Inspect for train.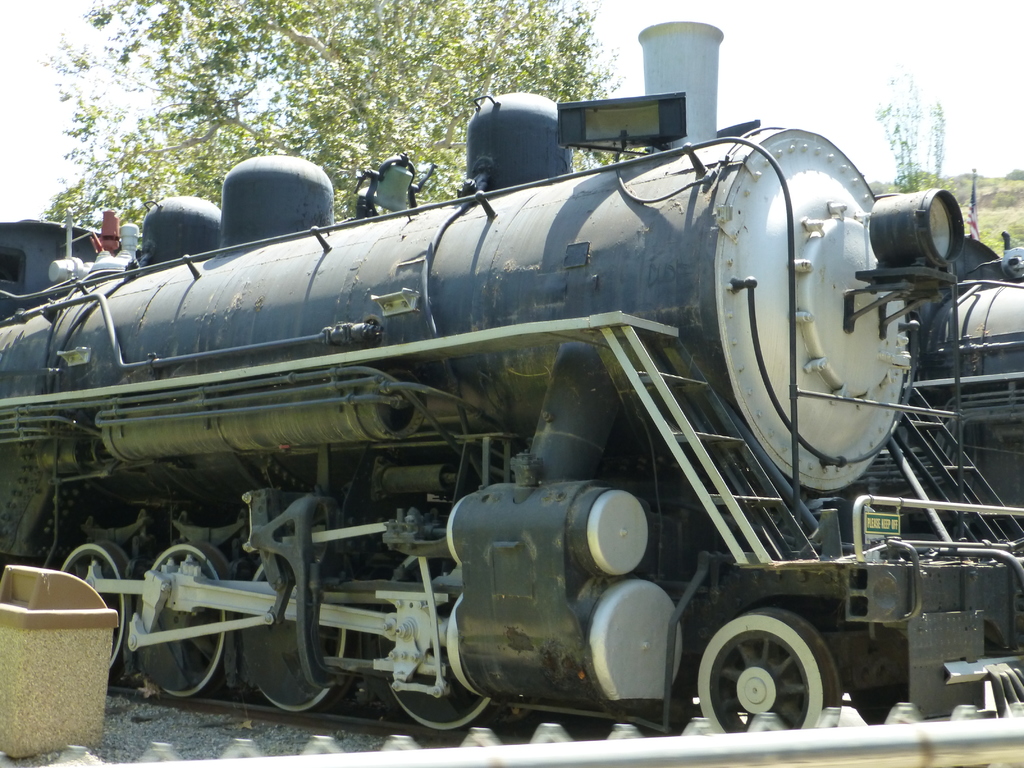
Inspection: select_region(0, 22, 1023, 730).
